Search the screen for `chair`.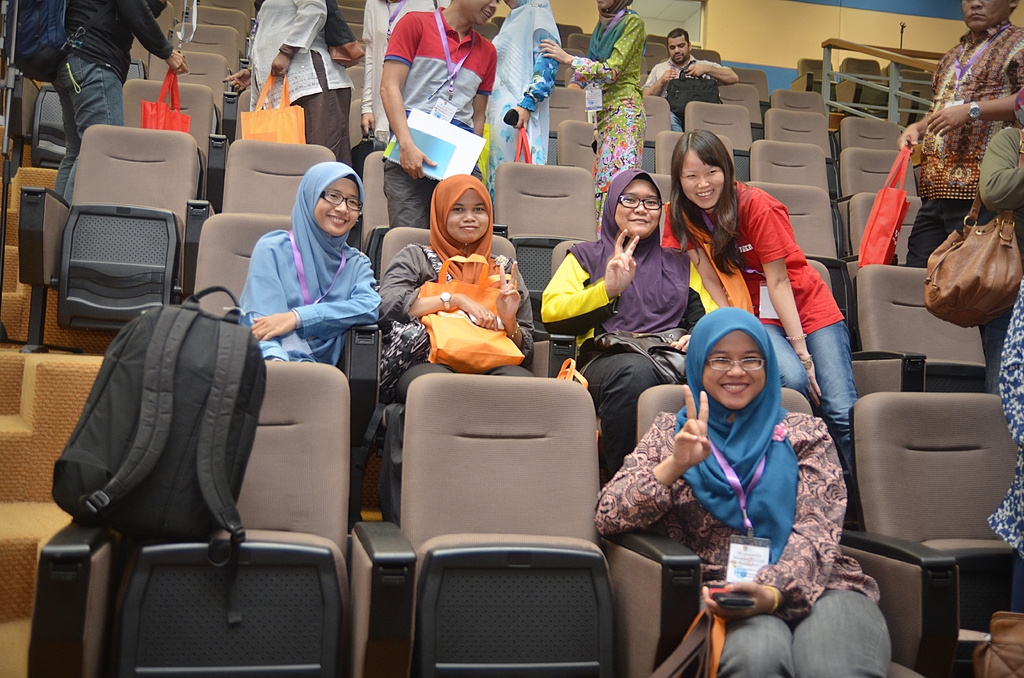
Found at 568, 31, 595, 55.
